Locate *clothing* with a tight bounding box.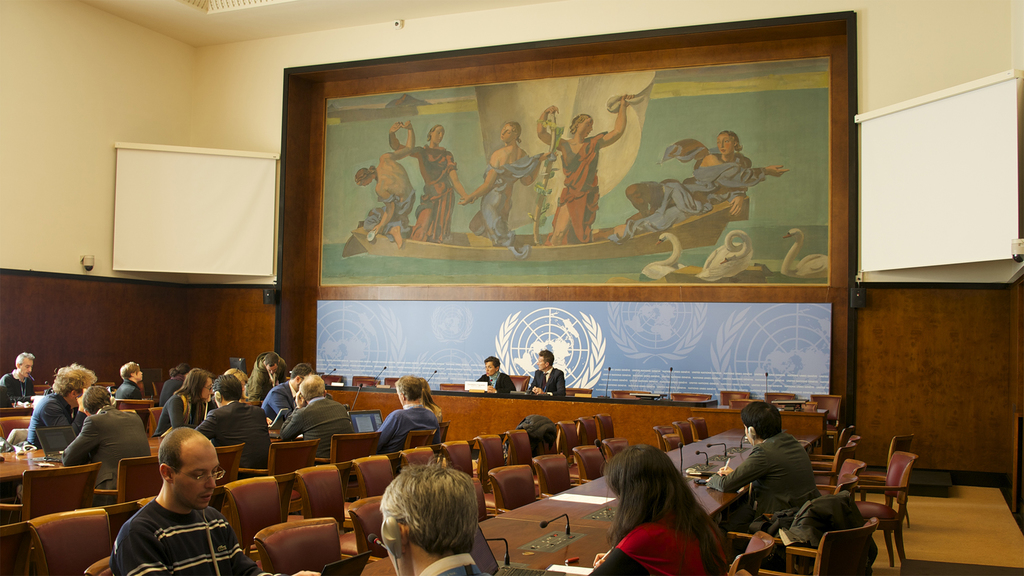
475/372/511/394.
